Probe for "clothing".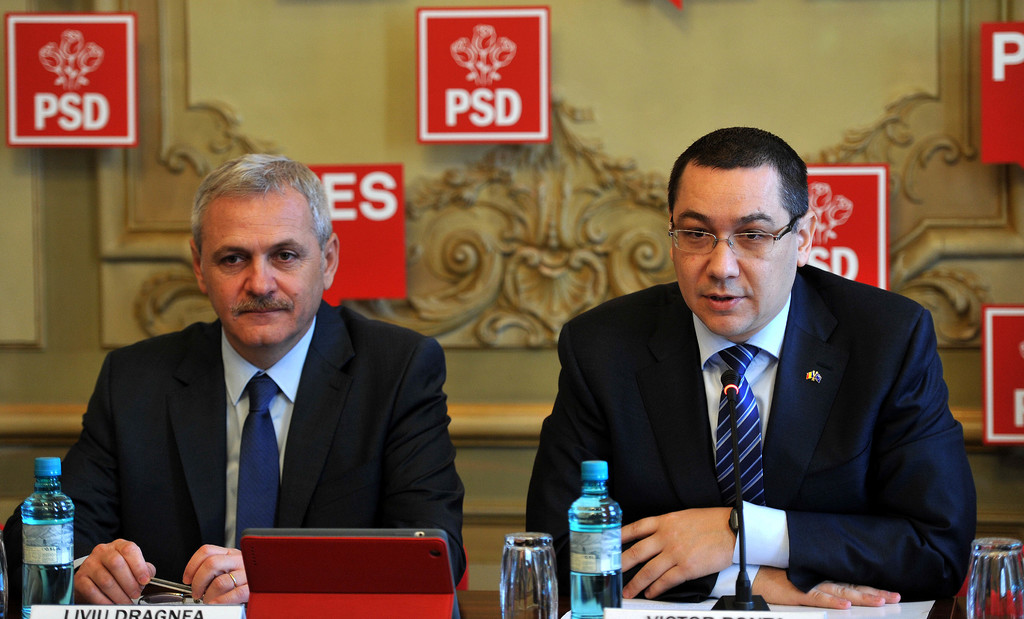
Probe result: (58, 300, 467, 600).
